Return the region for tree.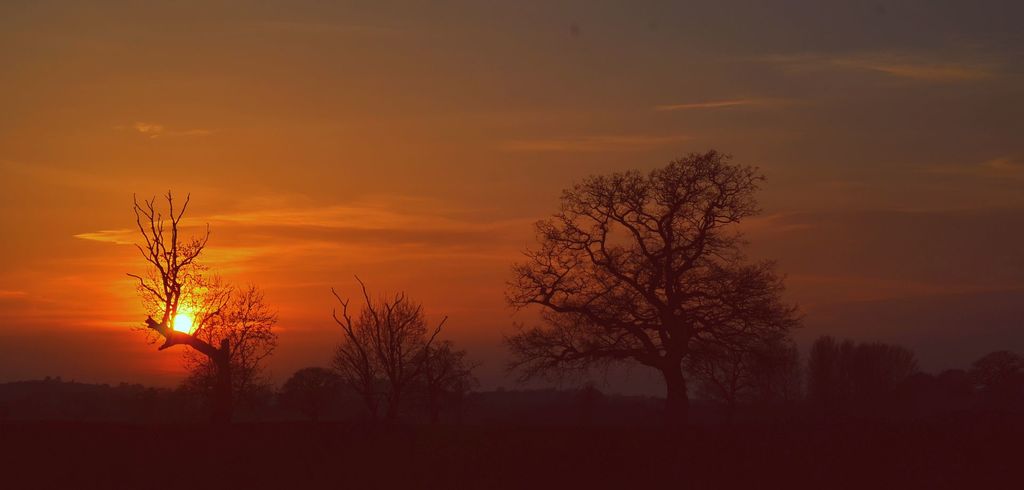
518, 127, 787, 424.
